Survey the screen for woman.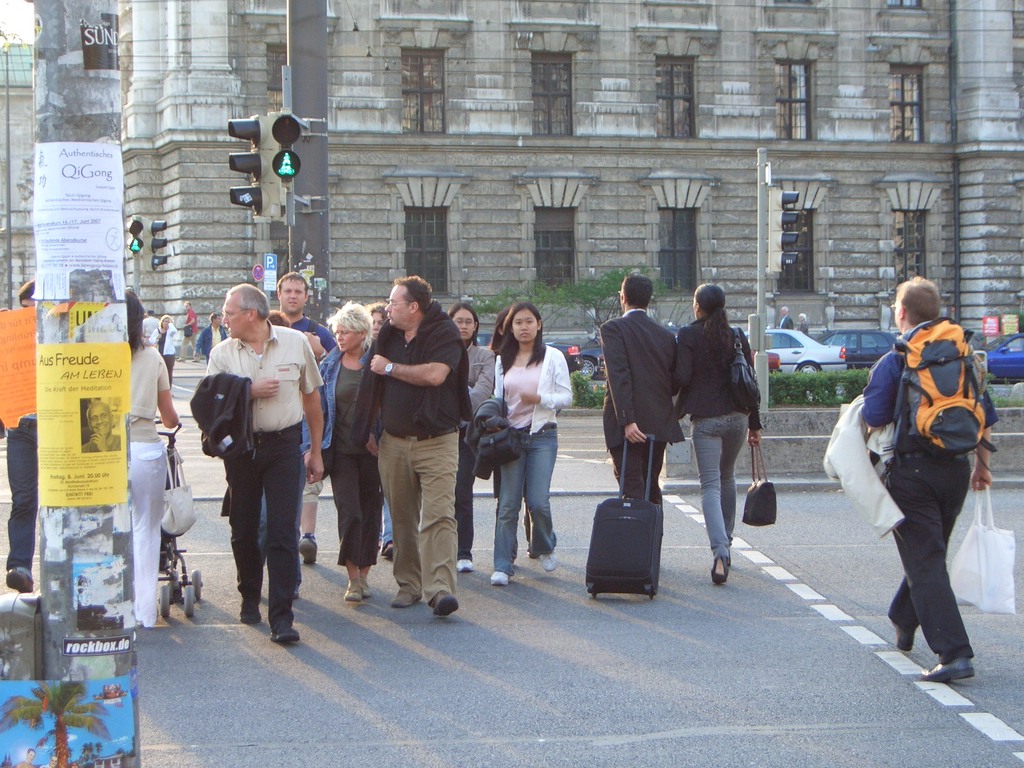
Survey found: [x1=364, y1=302, x2=397, y2=556].
